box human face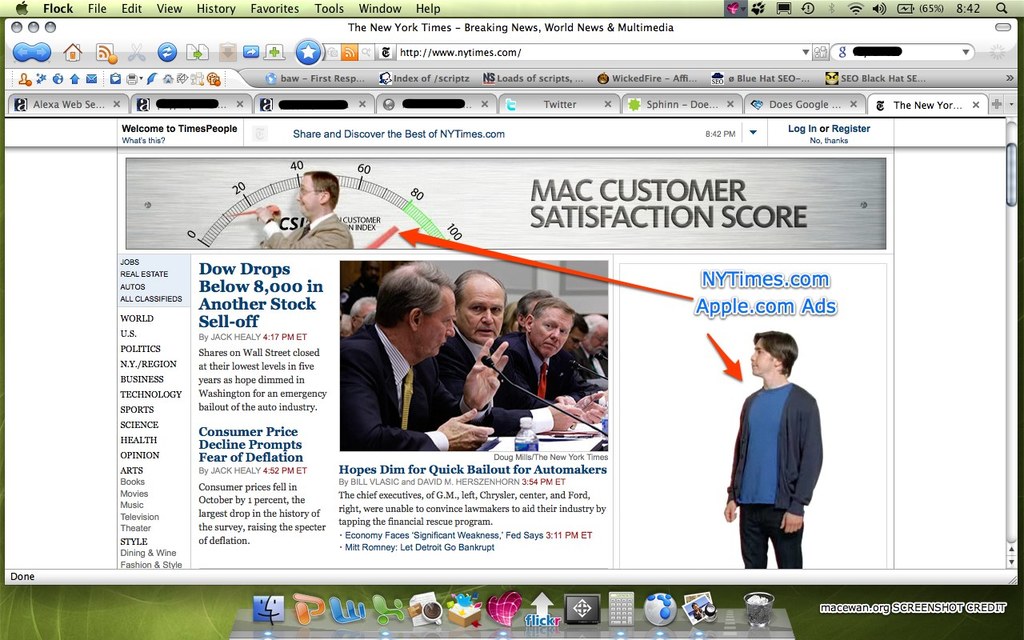
l=566, t=324, r=585, b=350
